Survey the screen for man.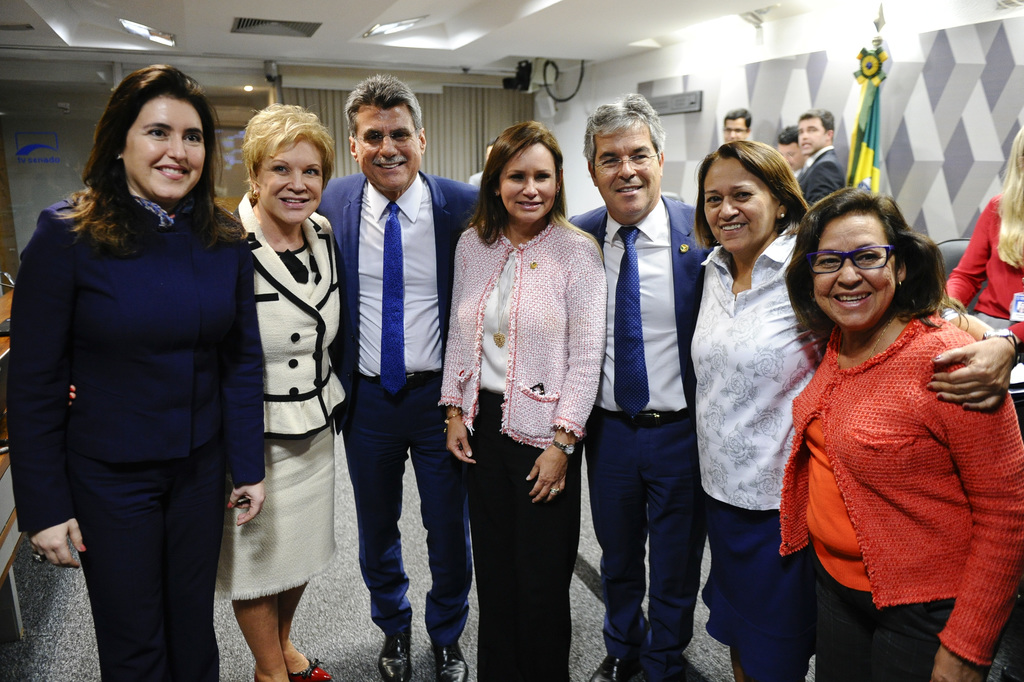
Survey found: crop(720, 108, 753, 143).
